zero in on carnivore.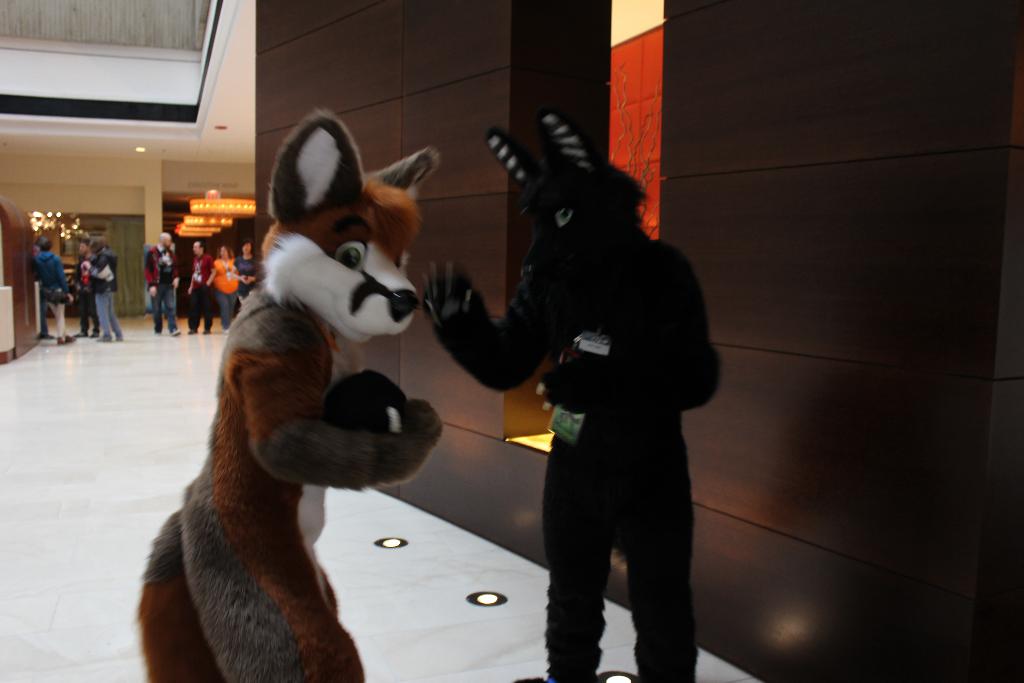
Zeroed in: detection(215, 242, 240, 334).
